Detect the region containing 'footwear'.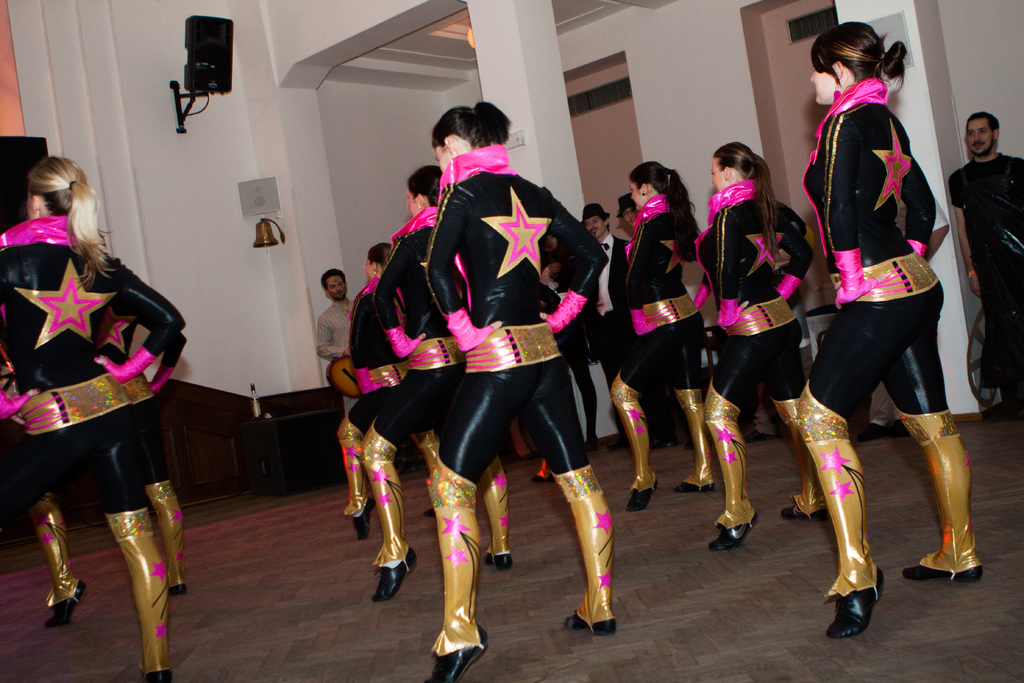
bbox(431, 630, 486, 682).
